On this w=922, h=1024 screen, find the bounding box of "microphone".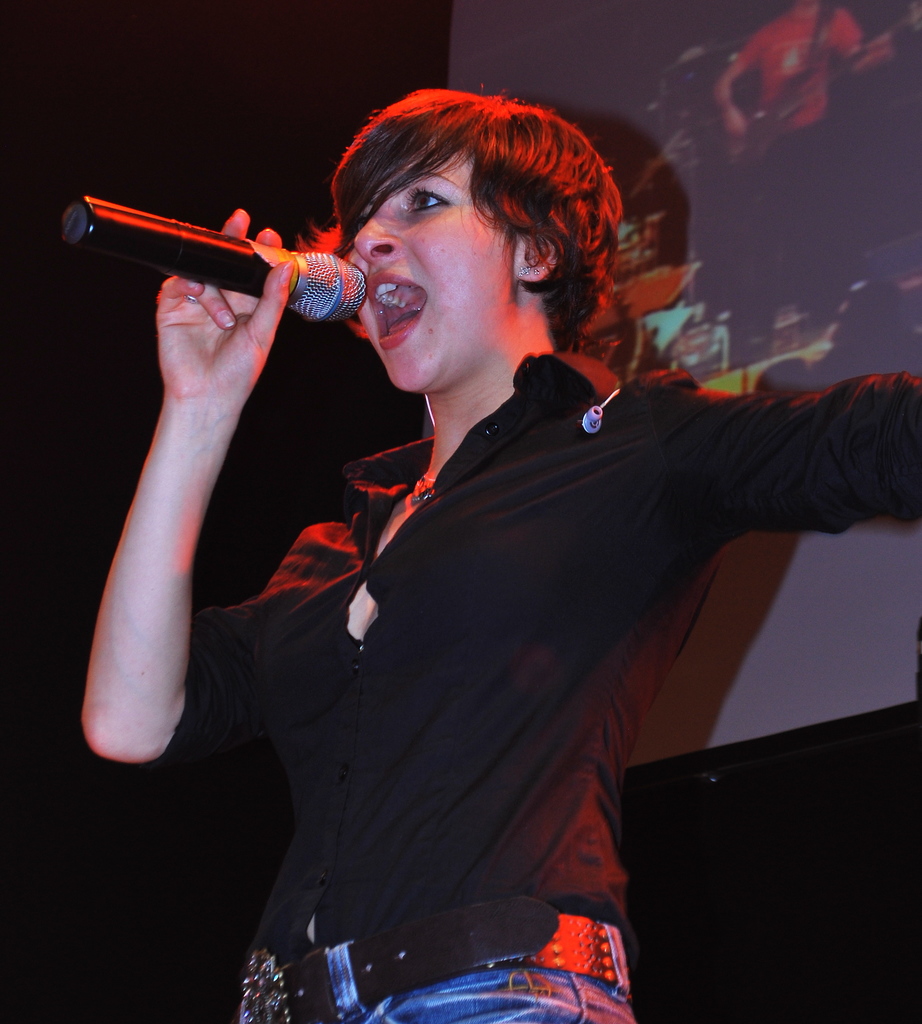
Bounding box: [72, 180, 364, 316].
